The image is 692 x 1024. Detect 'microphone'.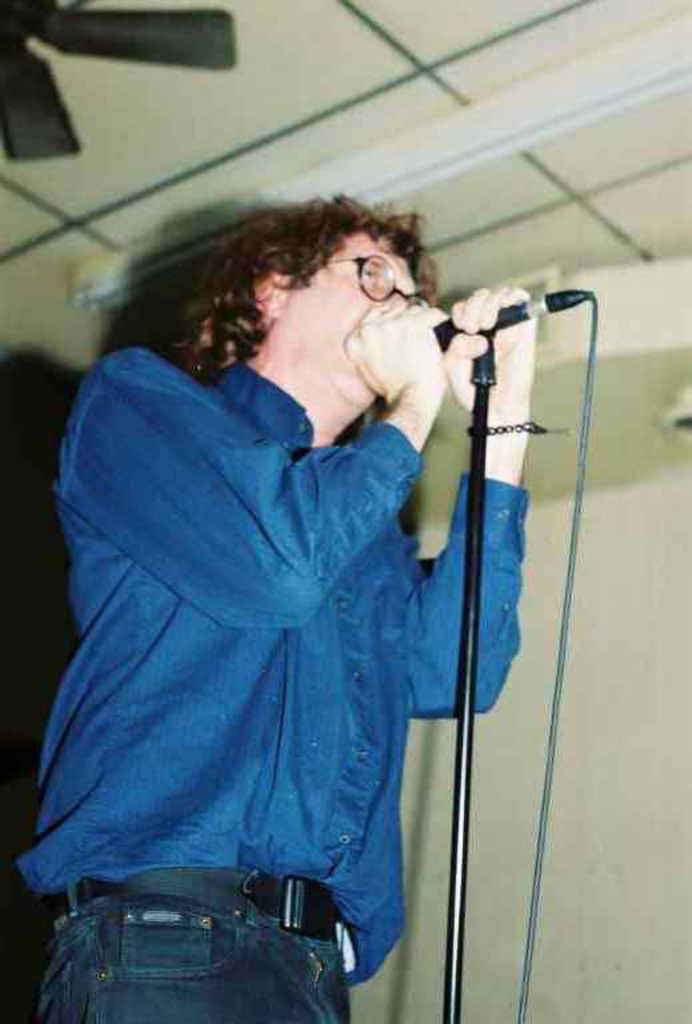
Detection: 437, 285, 593, 349.
